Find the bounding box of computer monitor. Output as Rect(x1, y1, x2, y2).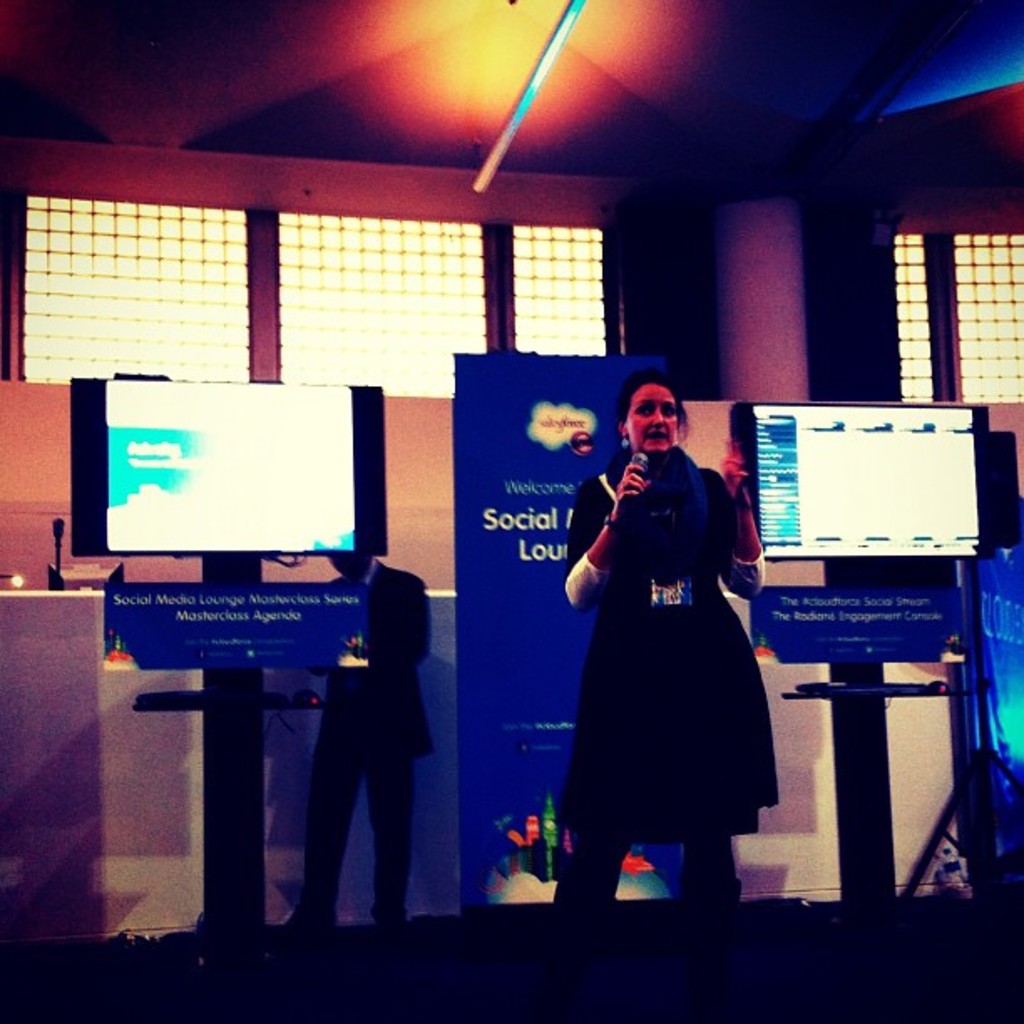
Rect(726, 402, 991, 557).
